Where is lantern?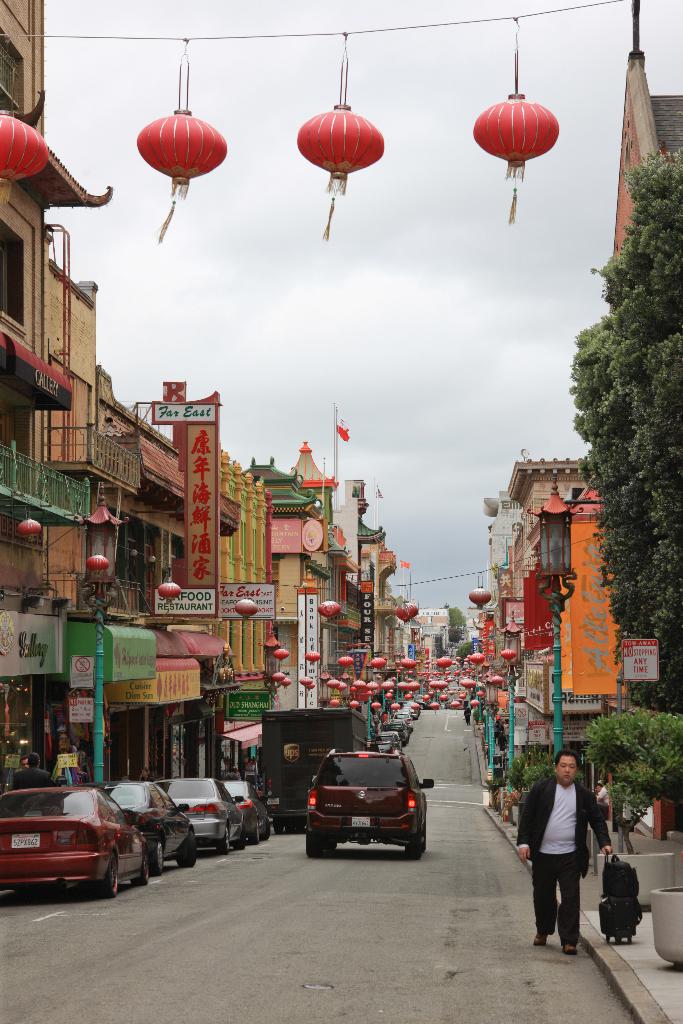
rect(397, 682, 406, 689).
